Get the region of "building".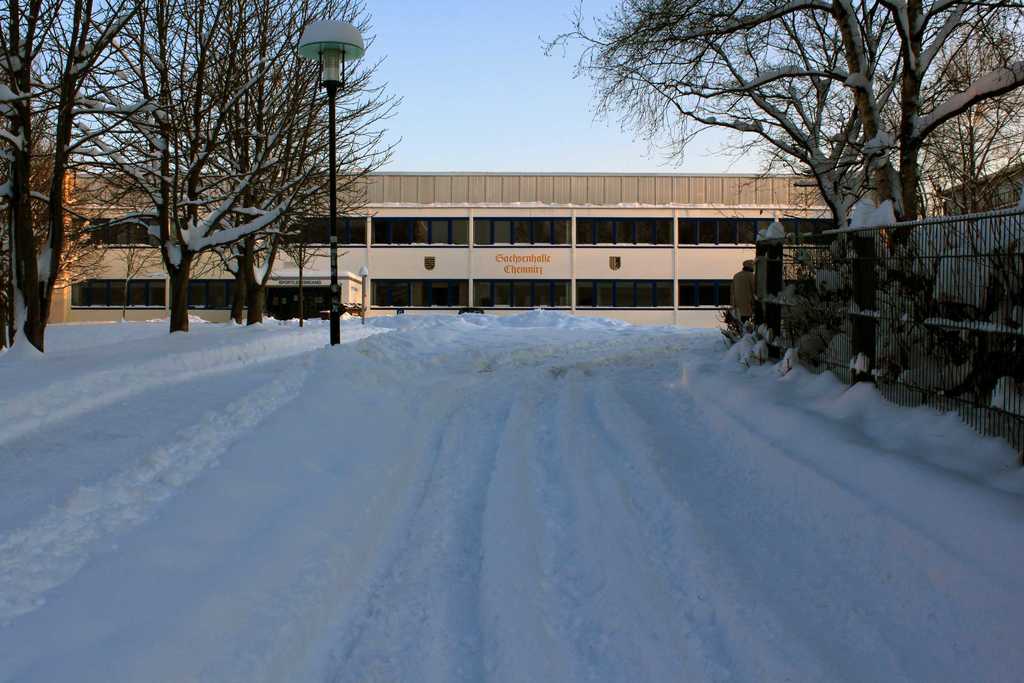
(left=29, top=169, right=853, bottom=320).
